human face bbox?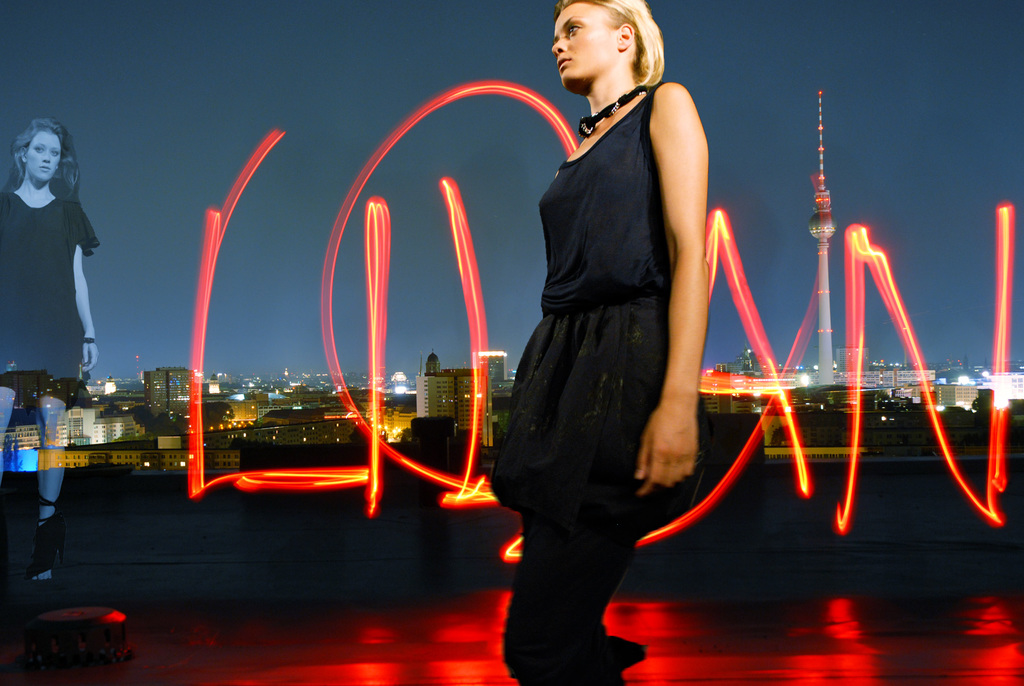
box=[26, 130, 60, 181]
